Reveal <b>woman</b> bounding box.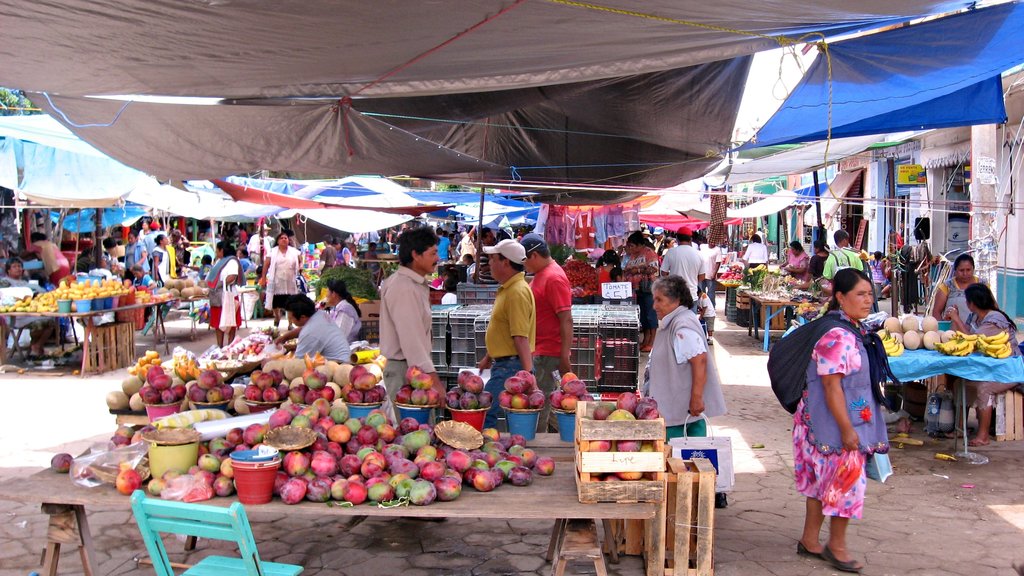
Revealed: [x1=1, y1=257, x2=56, y2=357].
